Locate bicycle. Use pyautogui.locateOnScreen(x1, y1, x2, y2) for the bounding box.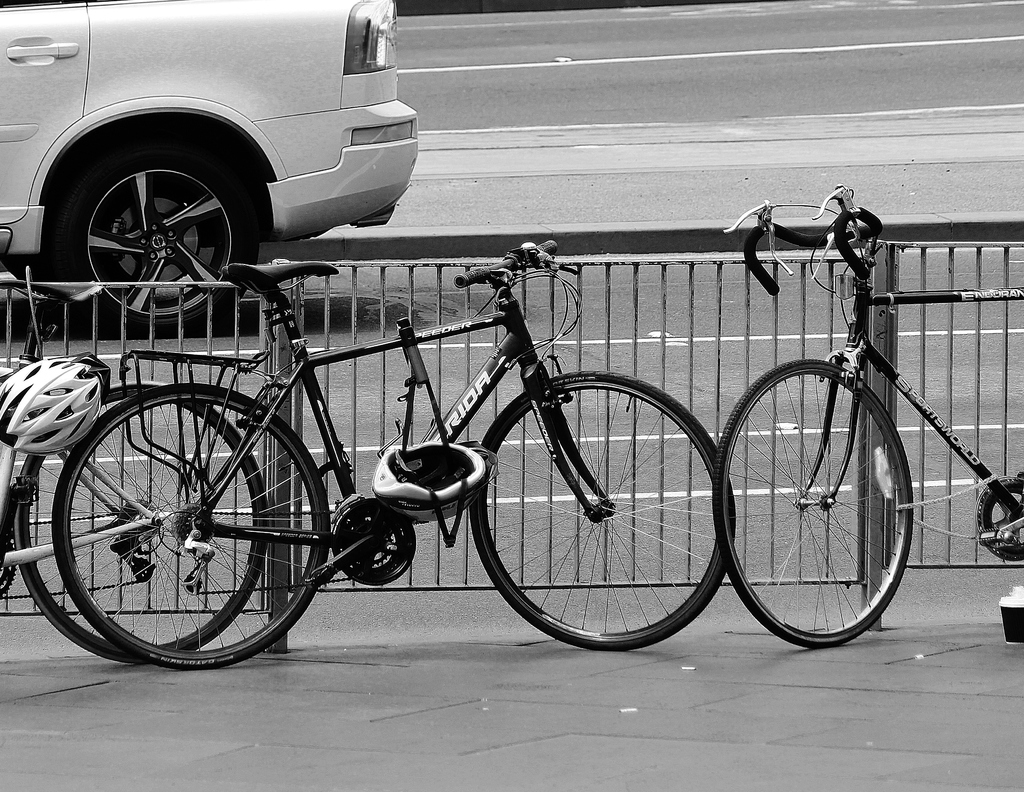
pyautogui.locateOnScreen(712, 186, 1023, 656).
